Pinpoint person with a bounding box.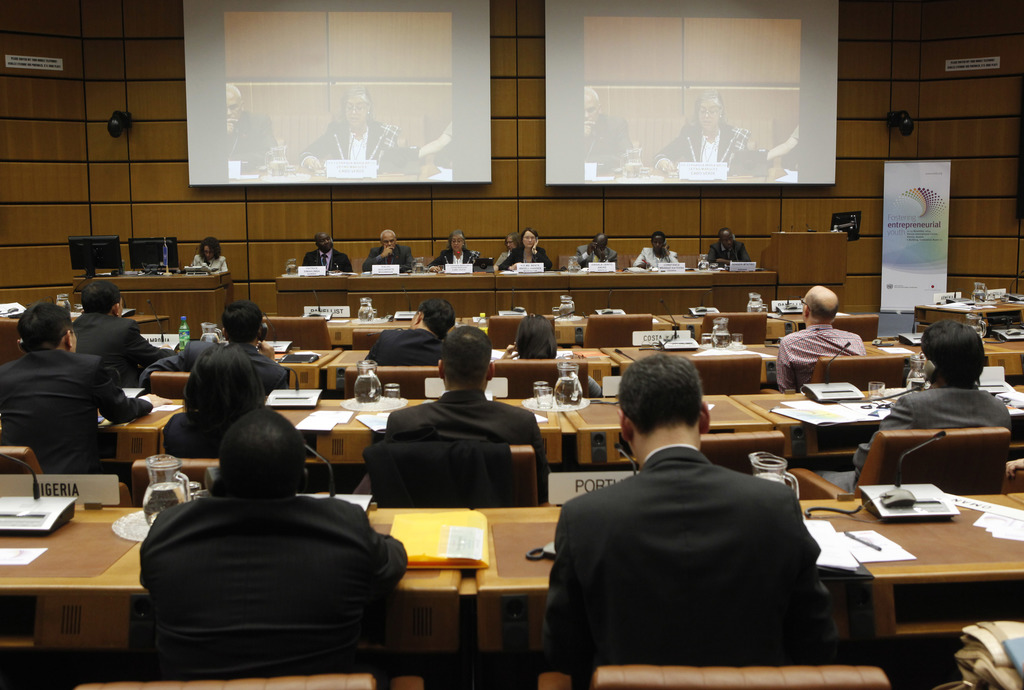
221 78 271 169.
